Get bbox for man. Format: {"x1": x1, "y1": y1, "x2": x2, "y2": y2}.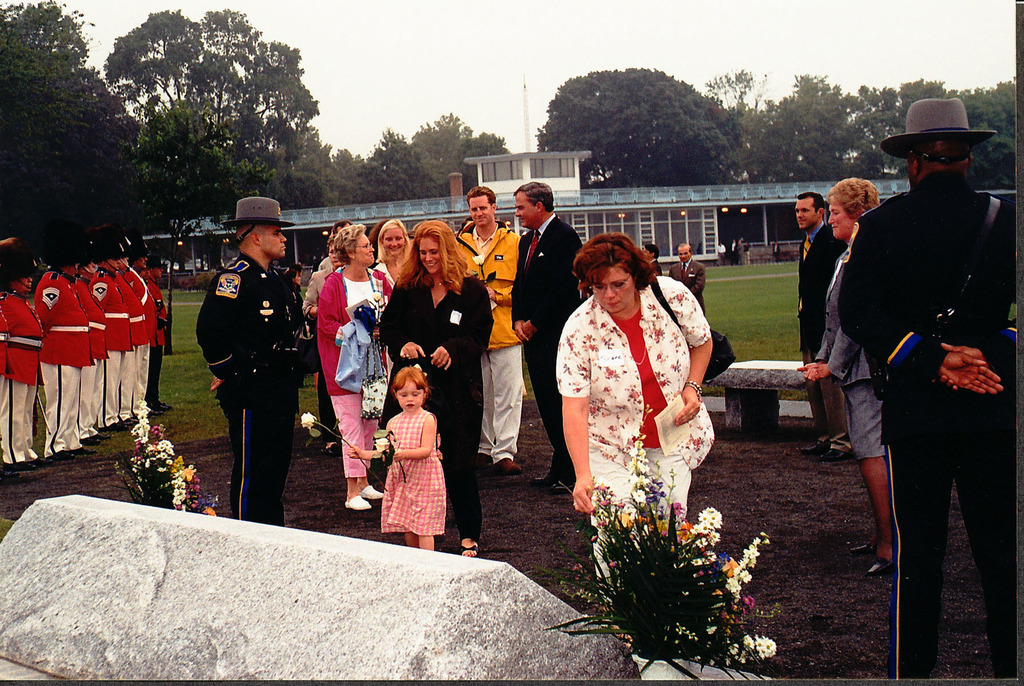
{"x1": 194, "y1": 198, "x2": 294, "y2": 527}.
